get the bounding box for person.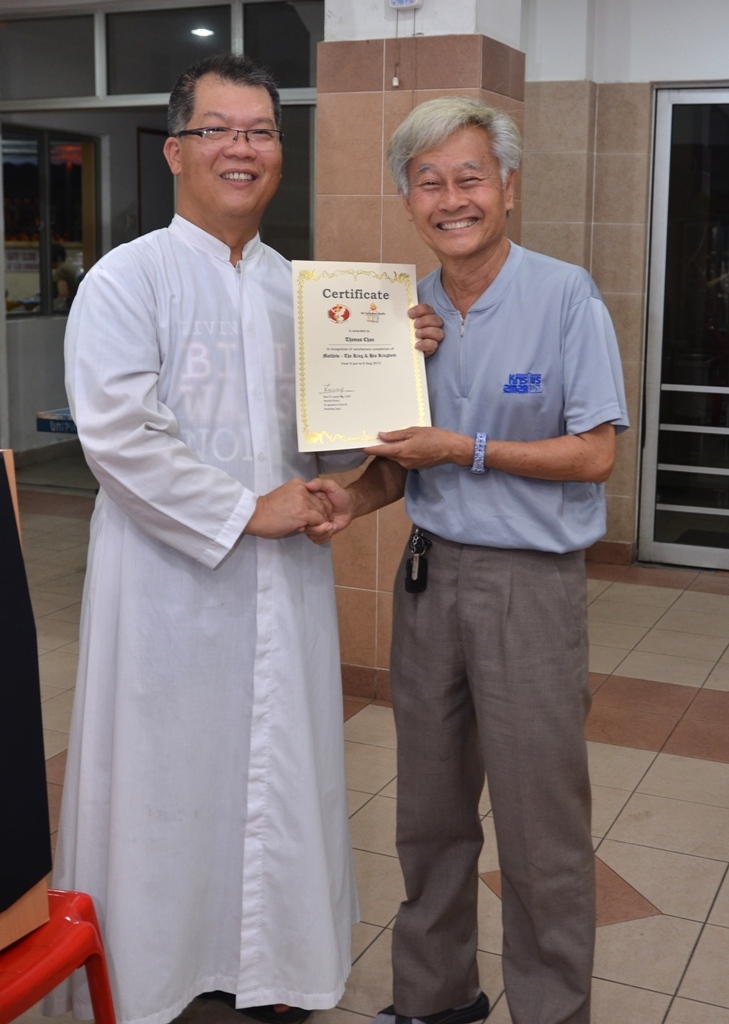
pyautogui.locateOnScreen(47, 72, 378, 1019).
